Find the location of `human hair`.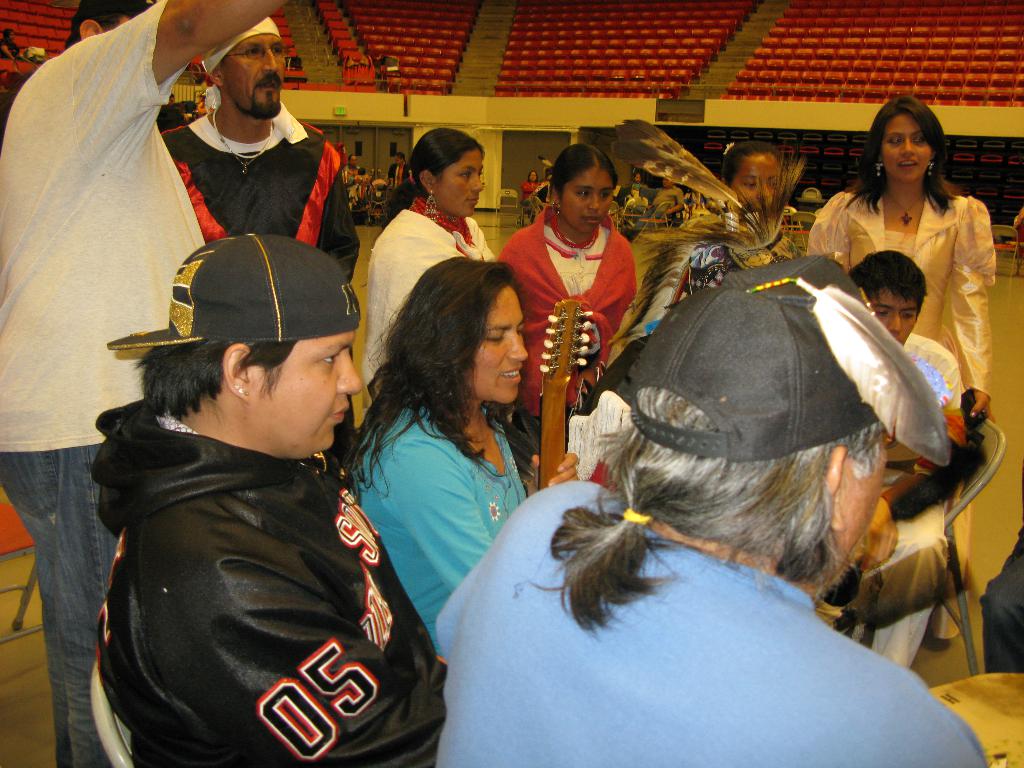
Location: detection(846, 250, 928, 322).
